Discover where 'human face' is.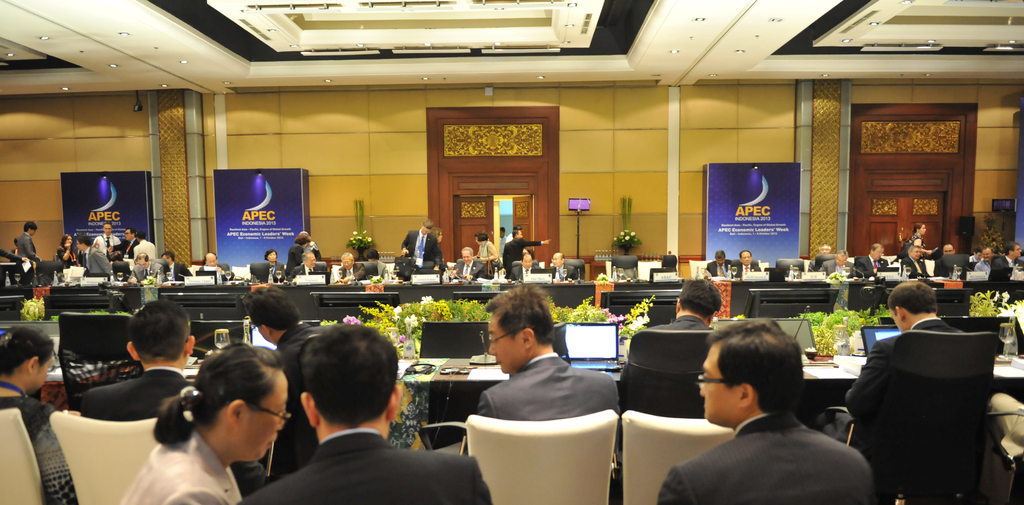
Discovered at x1=919 y1=224 x2=927 y2=236.
